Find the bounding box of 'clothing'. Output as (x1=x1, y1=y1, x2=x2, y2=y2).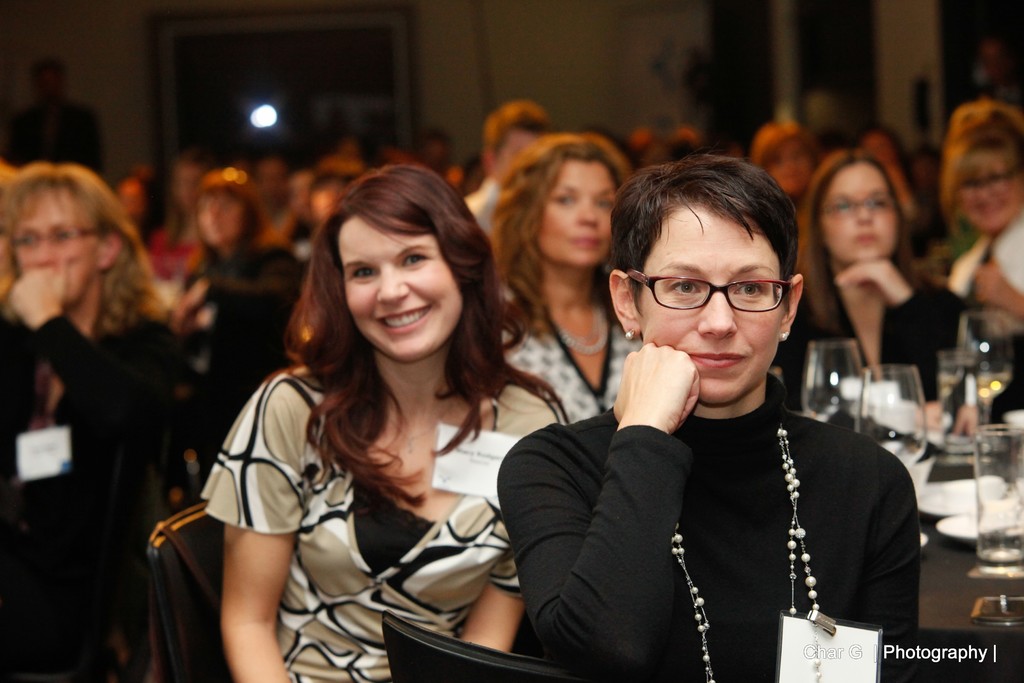
(x1=497, y1=402, x2=916, y2=682).
